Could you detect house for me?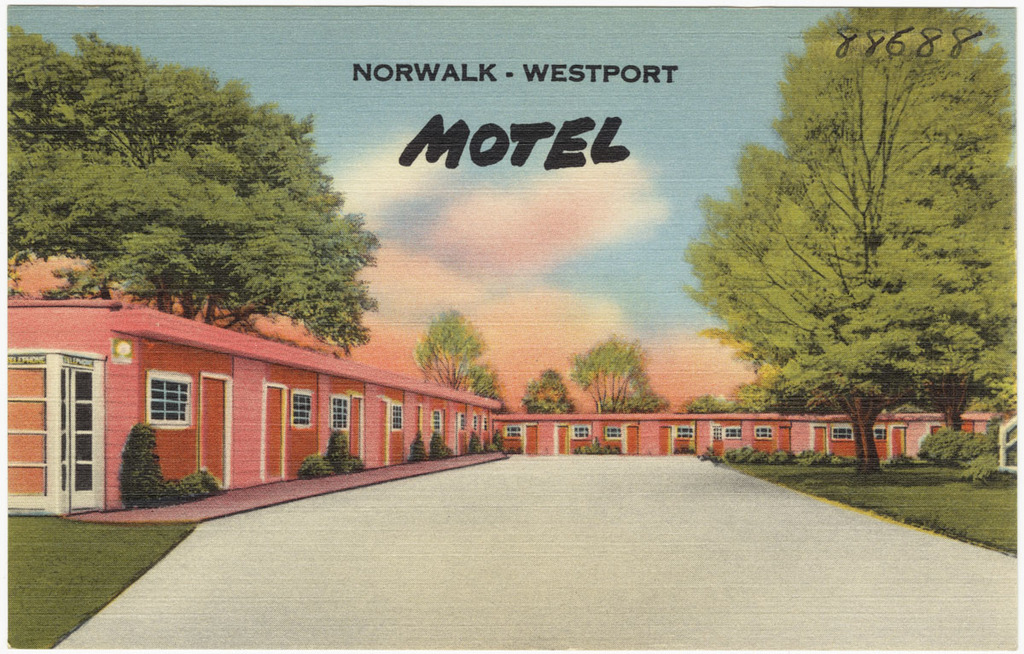
Detection result: [x1=3, y1=297, x2=503, y2=530].
